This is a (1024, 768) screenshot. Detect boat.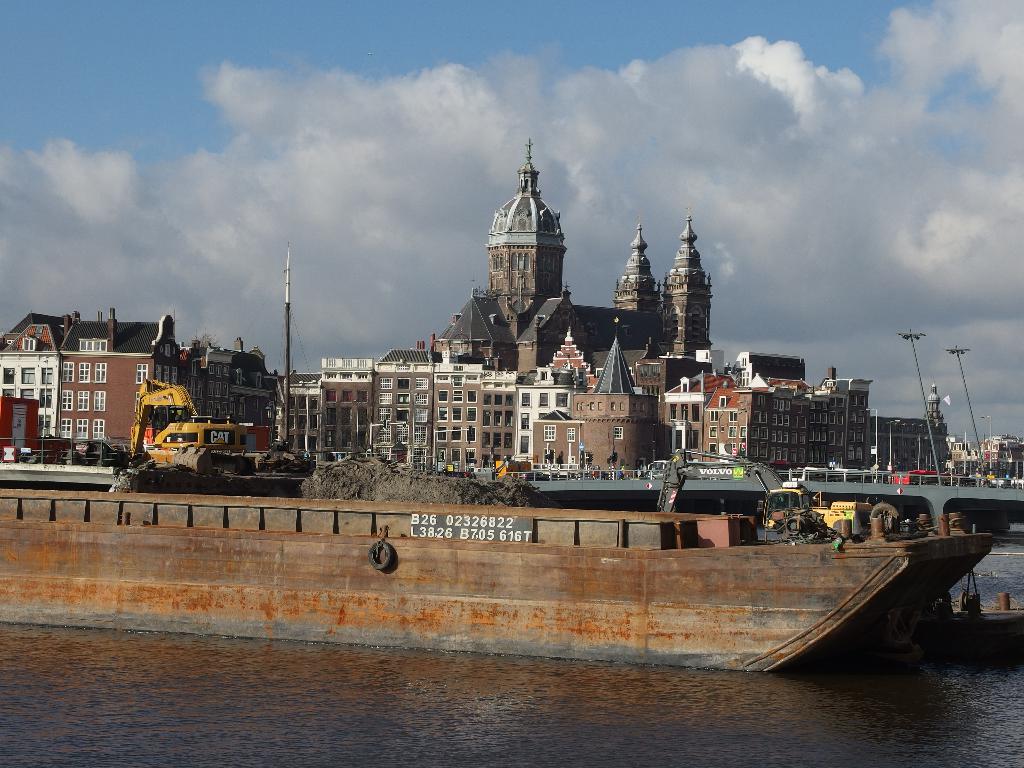
bbox(60, 308, 1023, 636).
